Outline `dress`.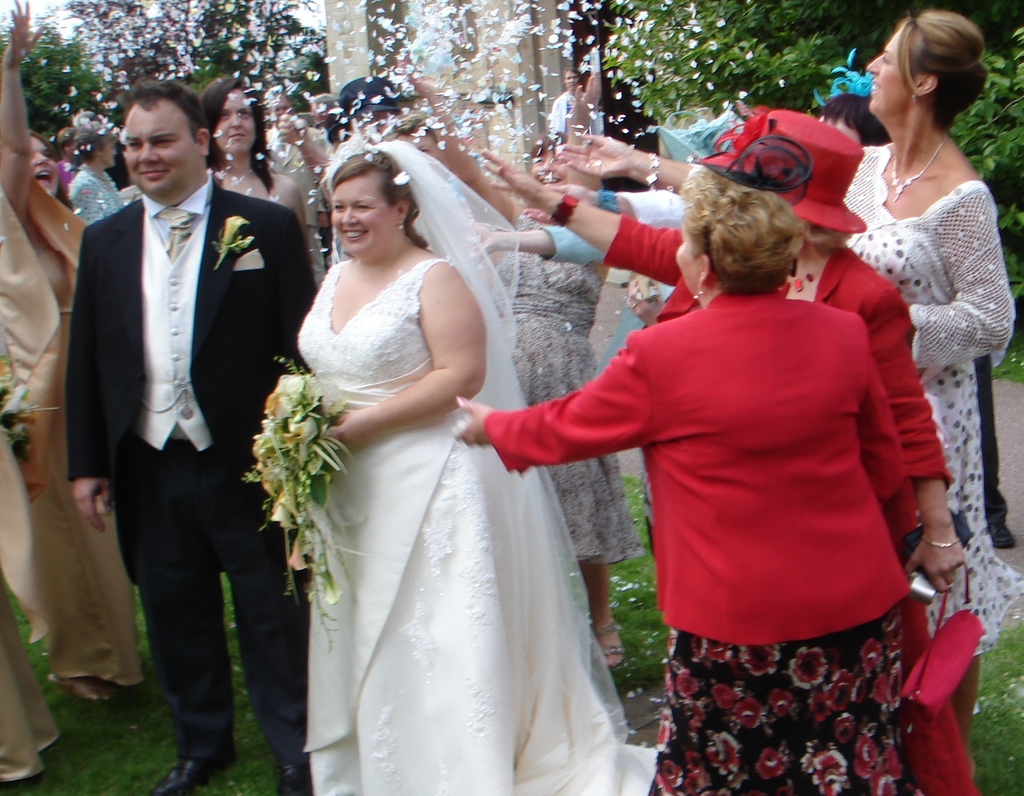
Outline: <box>295,255,659,795</box>.
